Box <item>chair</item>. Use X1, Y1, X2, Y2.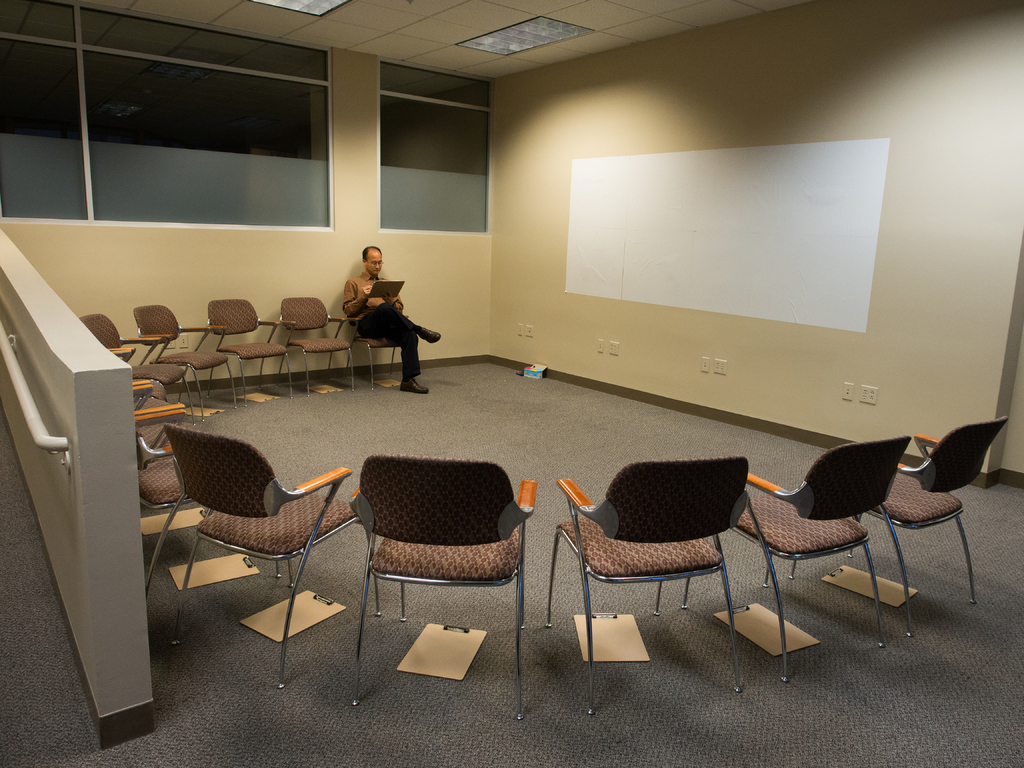
350, 452, 535, 722.
